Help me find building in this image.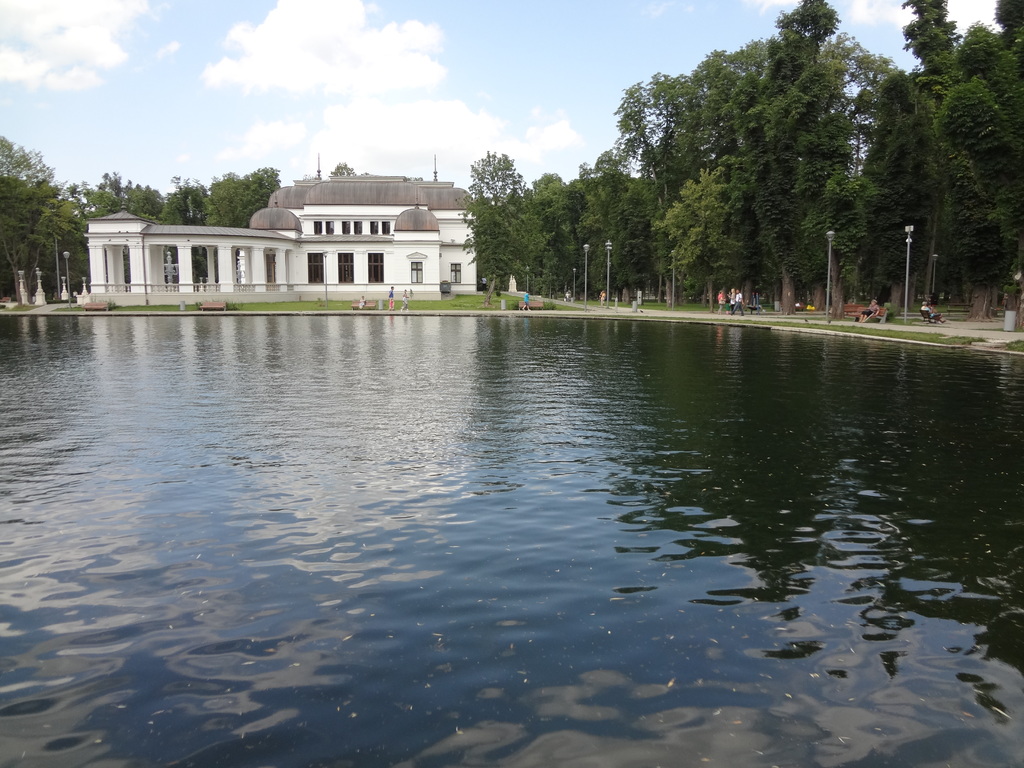
Found it: [86,154,477,294].
